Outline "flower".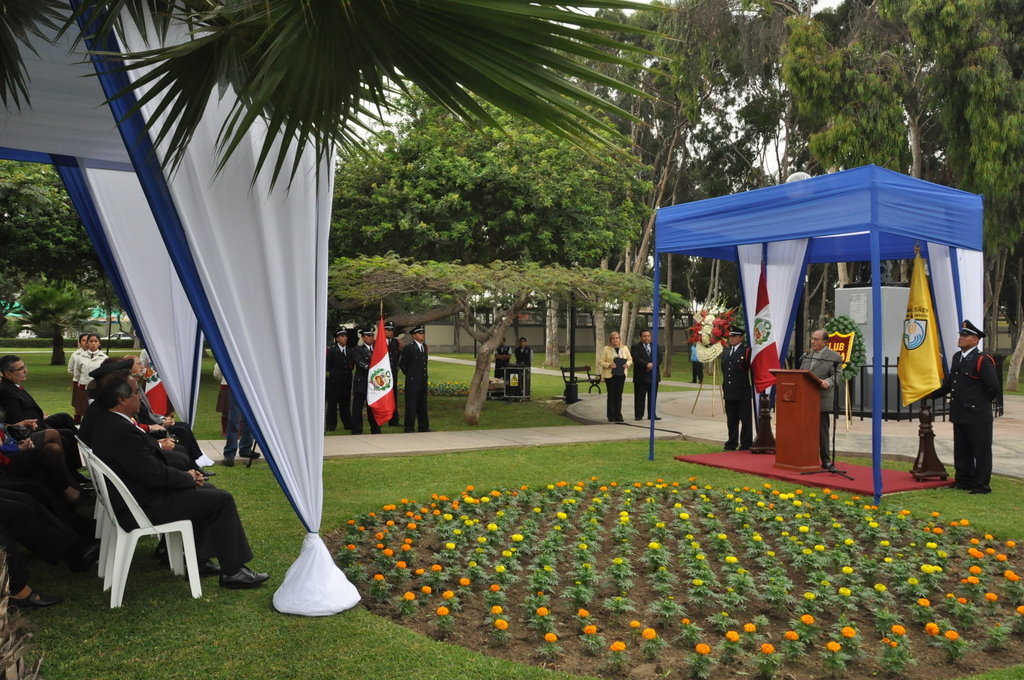
Outline: x1=490, y1=581, x2=500, y2=595.
